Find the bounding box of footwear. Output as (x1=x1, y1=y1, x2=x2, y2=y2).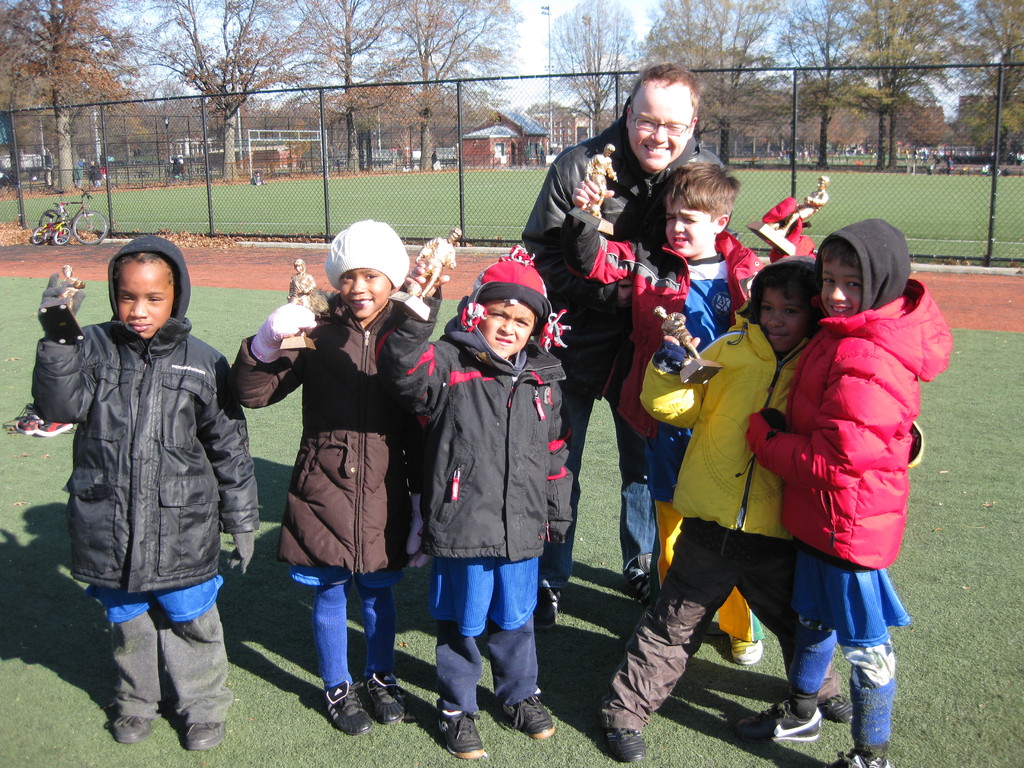
(x1=435, y1=700, x2=483, y2=767).
